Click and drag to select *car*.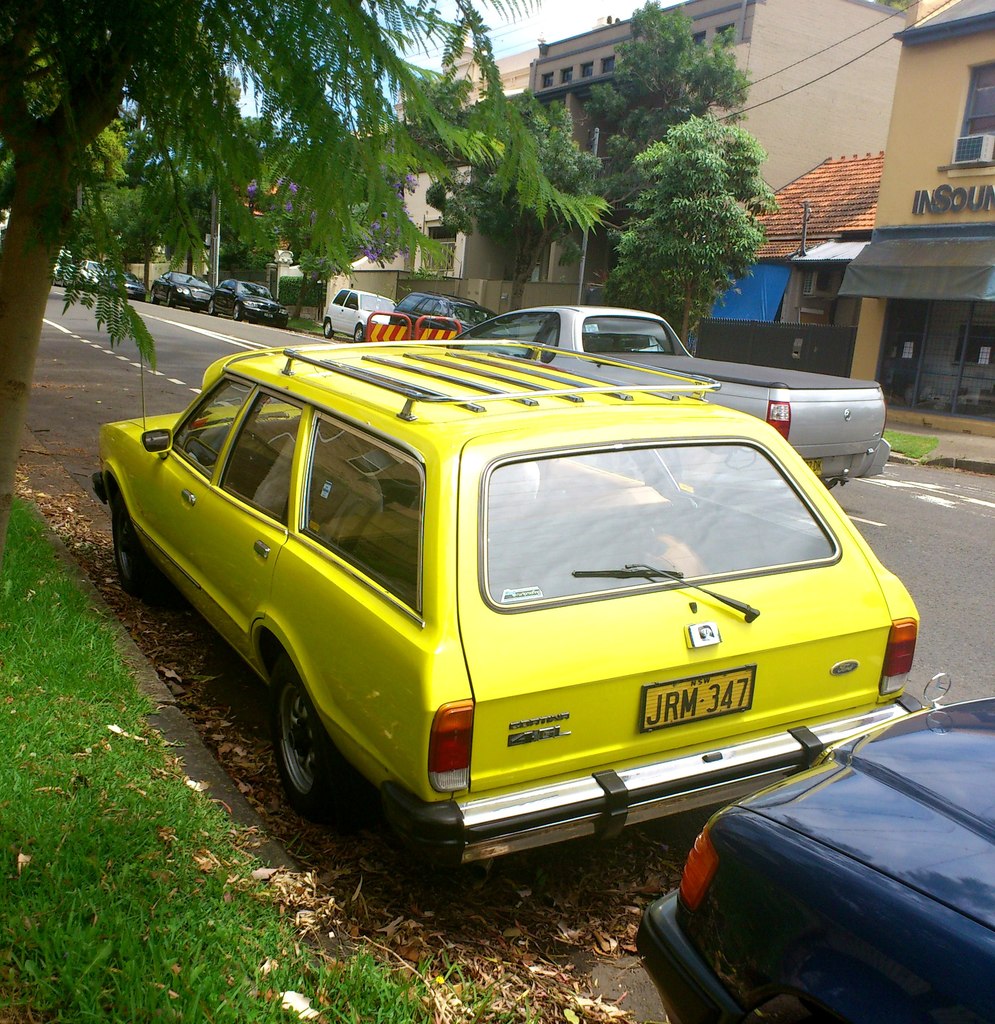
Selection: Rect(58, 246, 143, 304).
